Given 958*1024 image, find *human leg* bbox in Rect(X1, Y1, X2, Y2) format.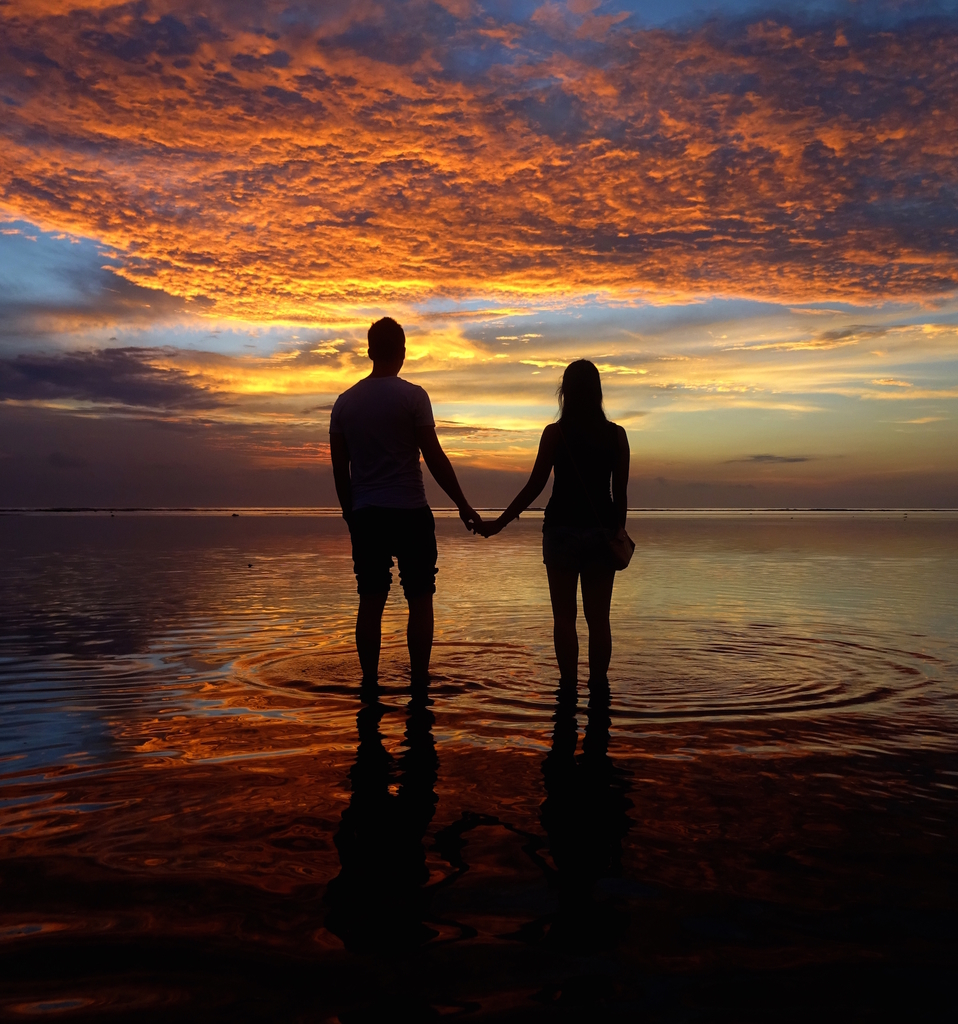
Rect(389, 490, 440, 683).
